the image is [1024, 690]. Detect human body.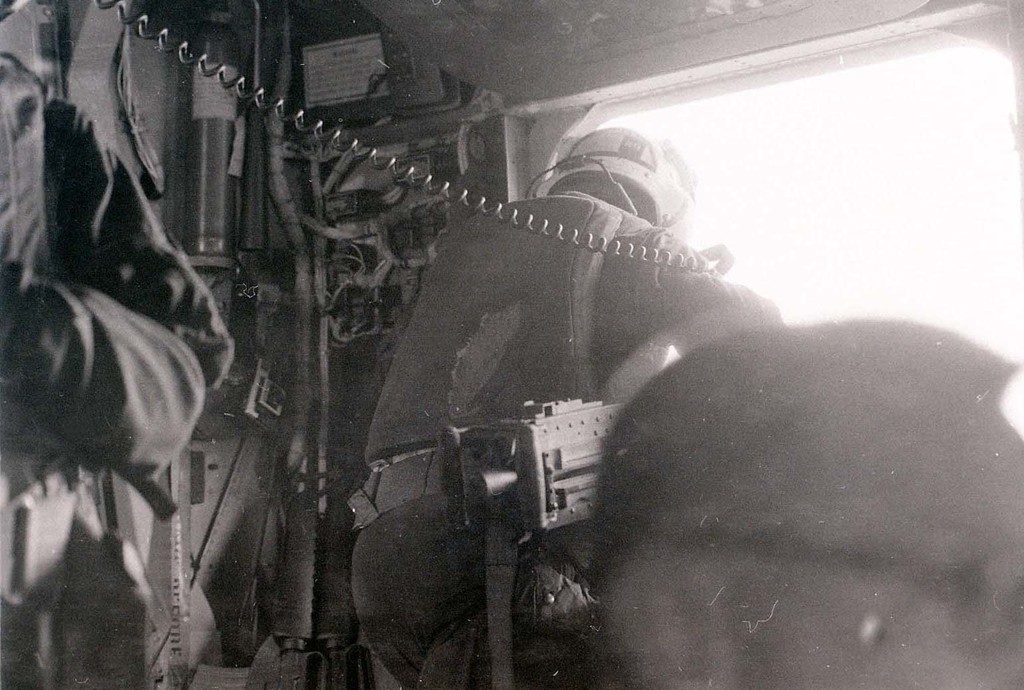
Detection: select_region(588, 317, 1023, 689).
